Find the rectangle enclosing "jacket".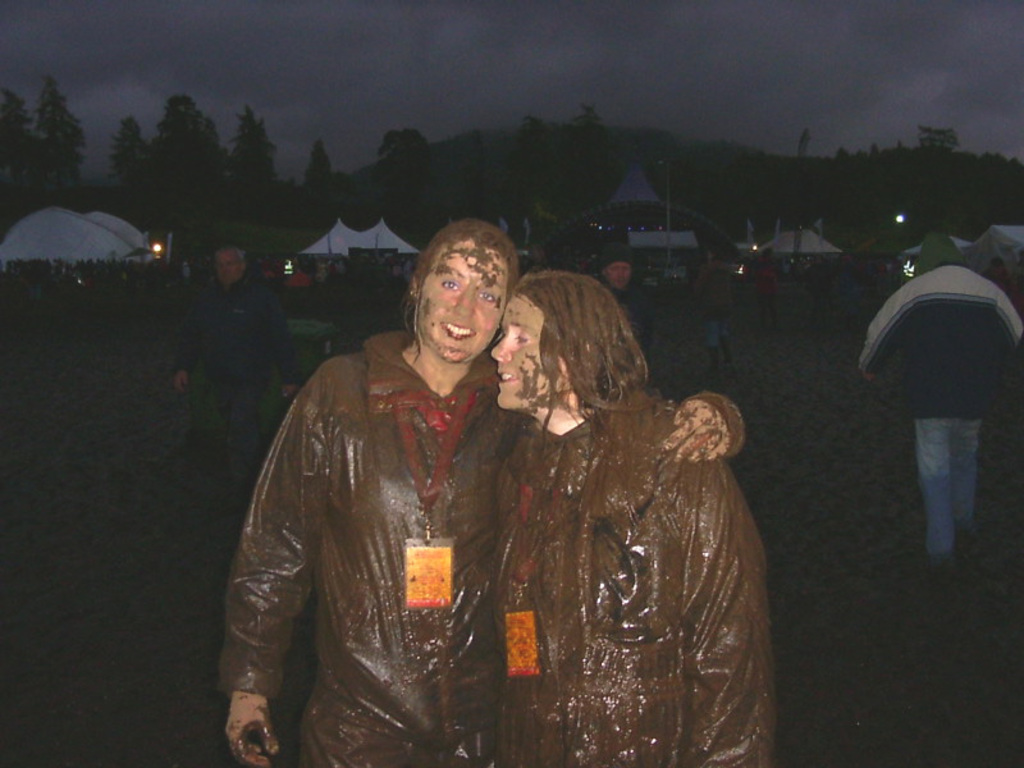
<region>271, 241, 685, 758</region>.
